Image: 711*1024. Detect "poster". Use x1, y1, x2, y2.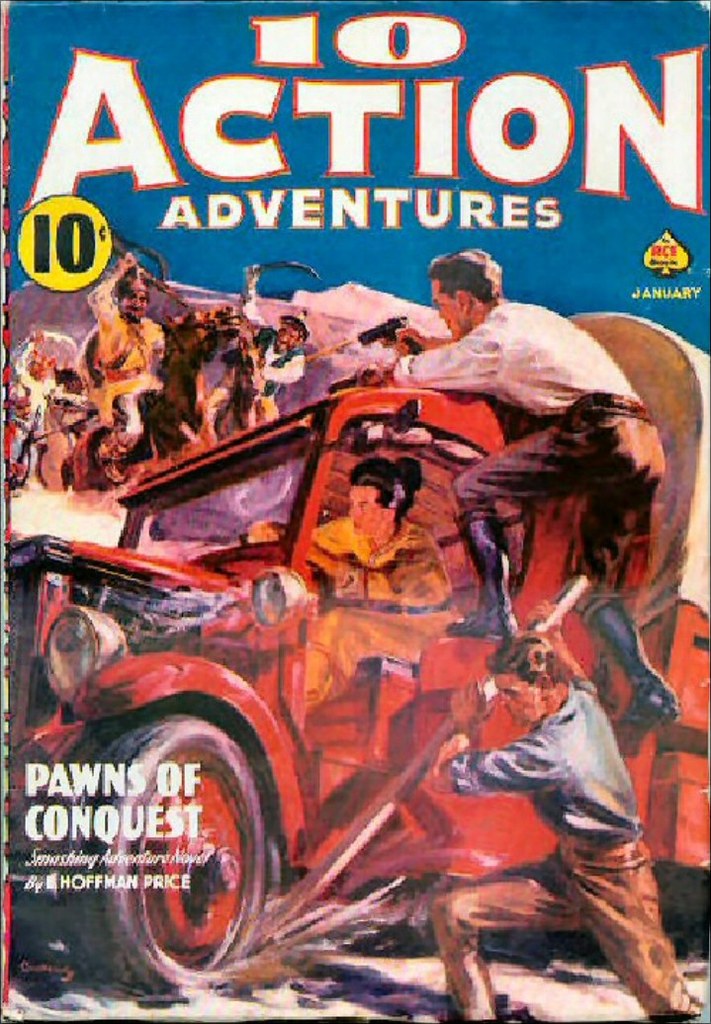
0, 0, 710, 1023.
